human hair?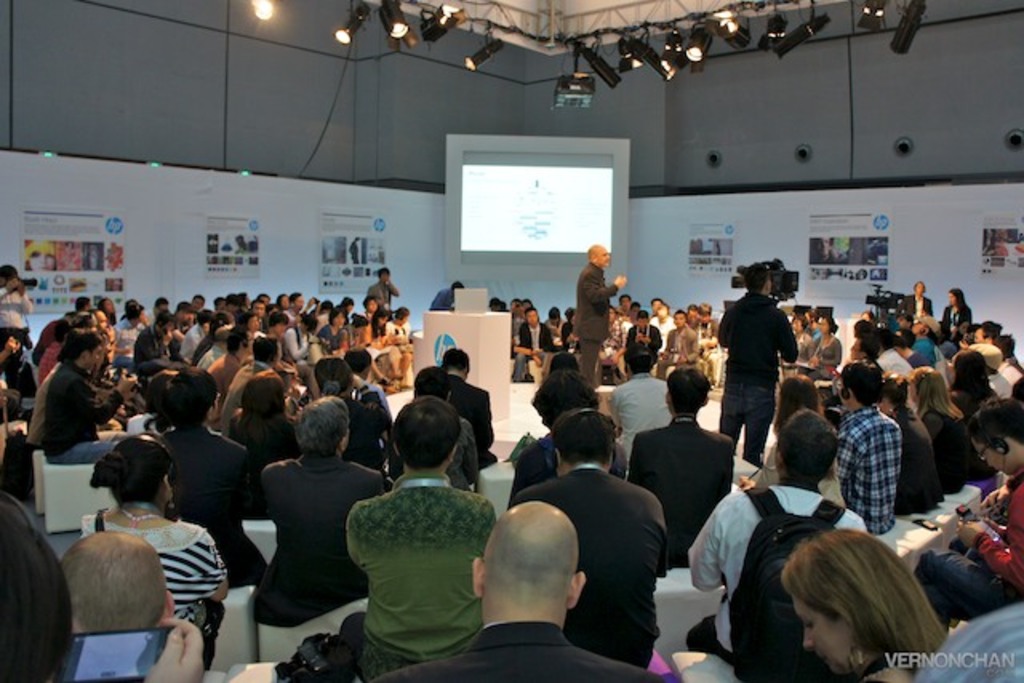
<box>646,294,661,302</box>
